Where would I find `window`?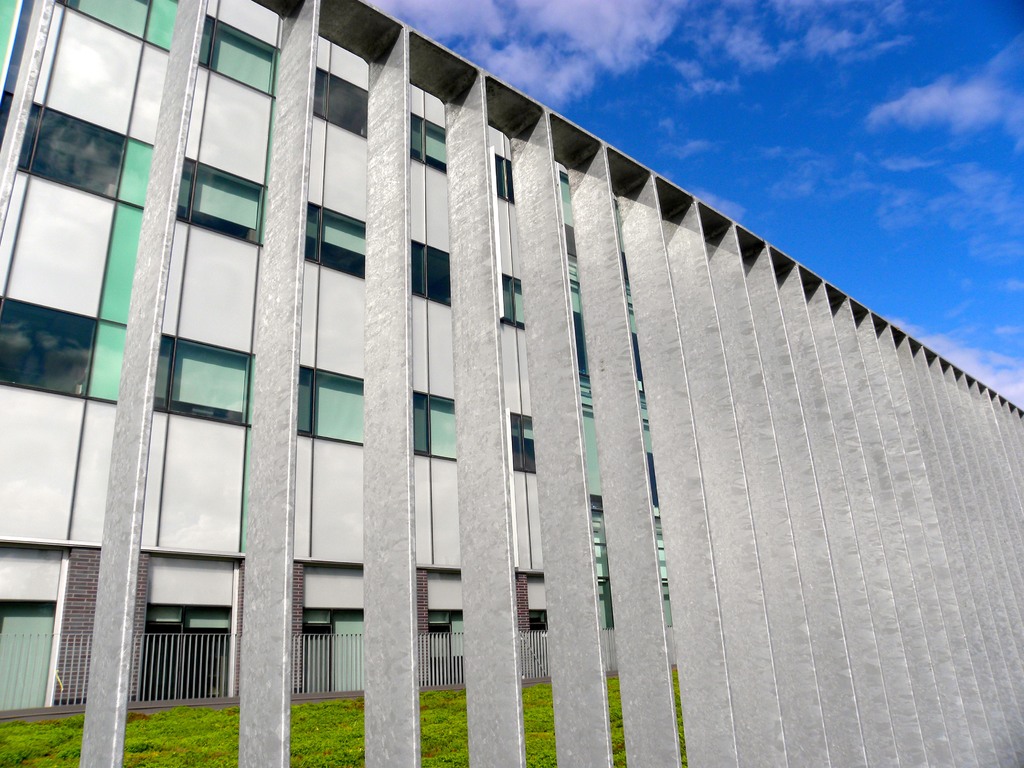
At 36, 101, 116, 196.
